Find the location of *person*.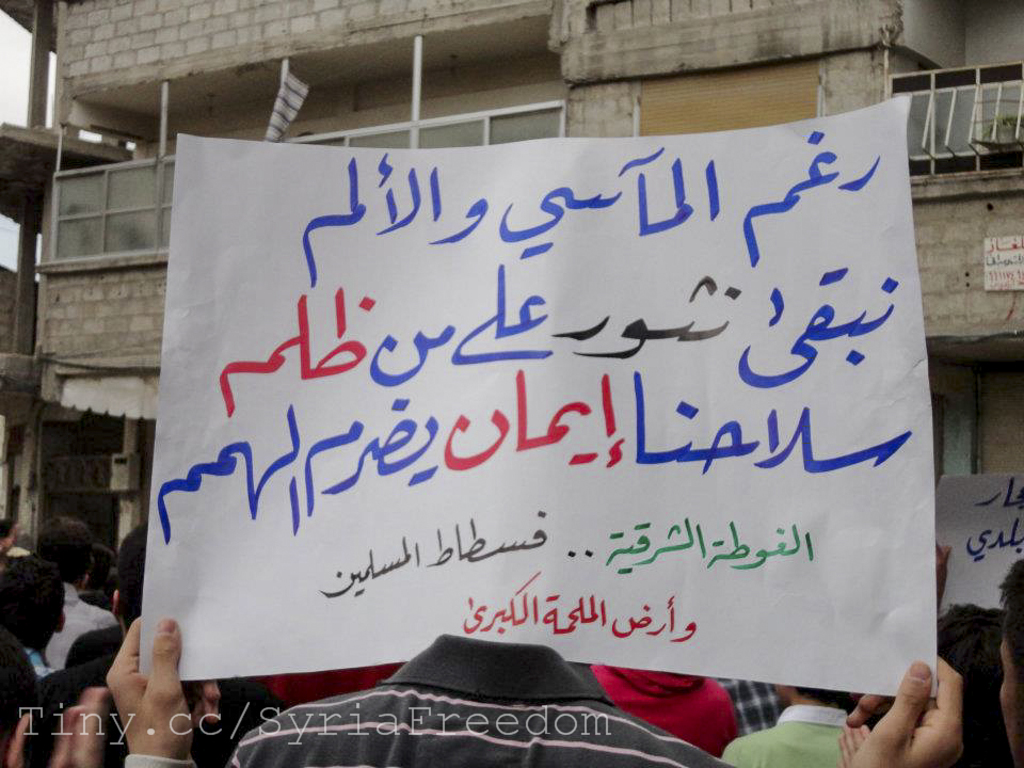
Location: [left=85, top=601, right=979, bottom=767].
